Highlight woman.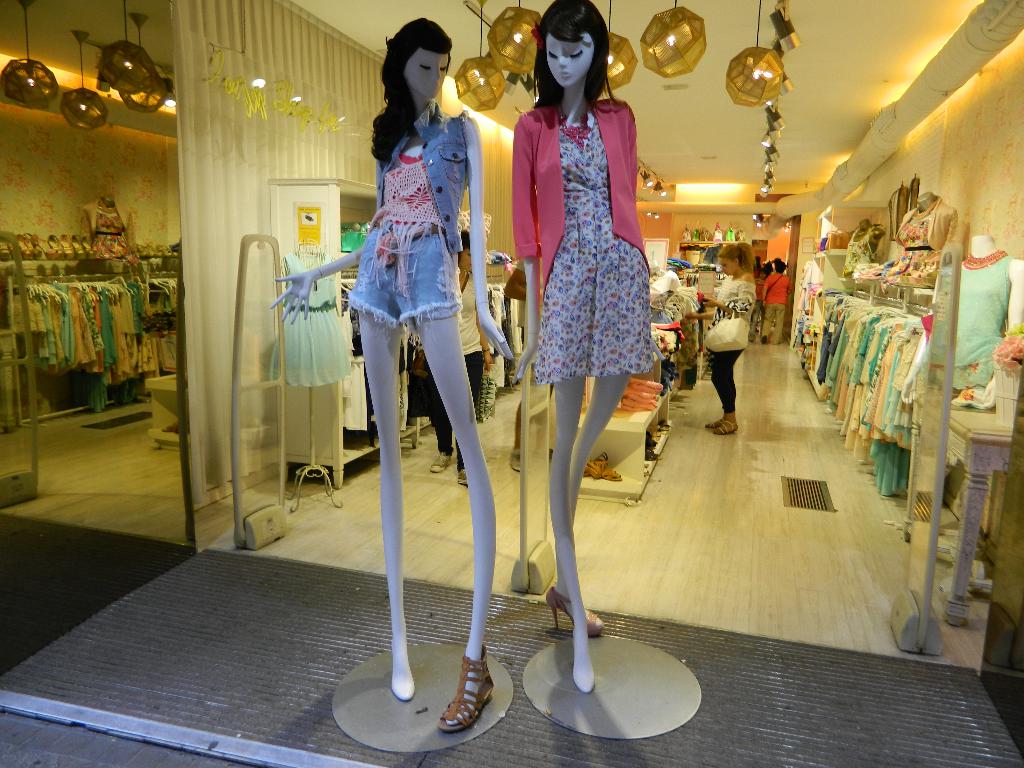
Highlighted region: rect(758, 252, 799, 346).
